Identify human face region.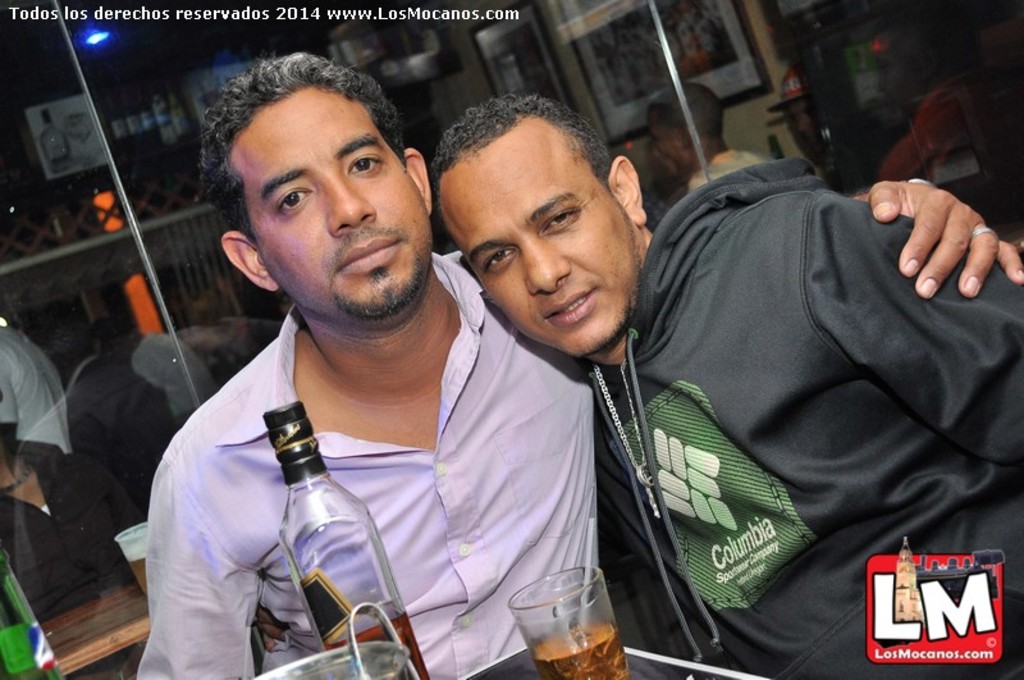
Region: x1=438 y1=115 x2=637 y2=355.
